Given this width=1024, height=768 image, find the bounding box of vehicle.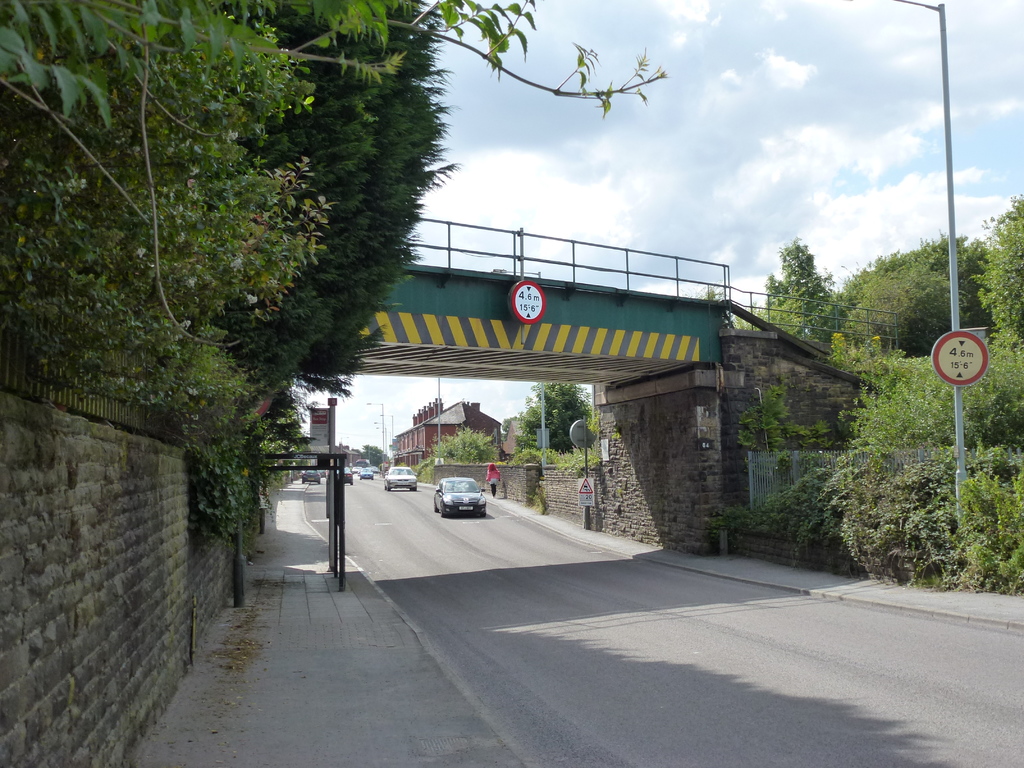
<box>382,466,417,497</box>.
